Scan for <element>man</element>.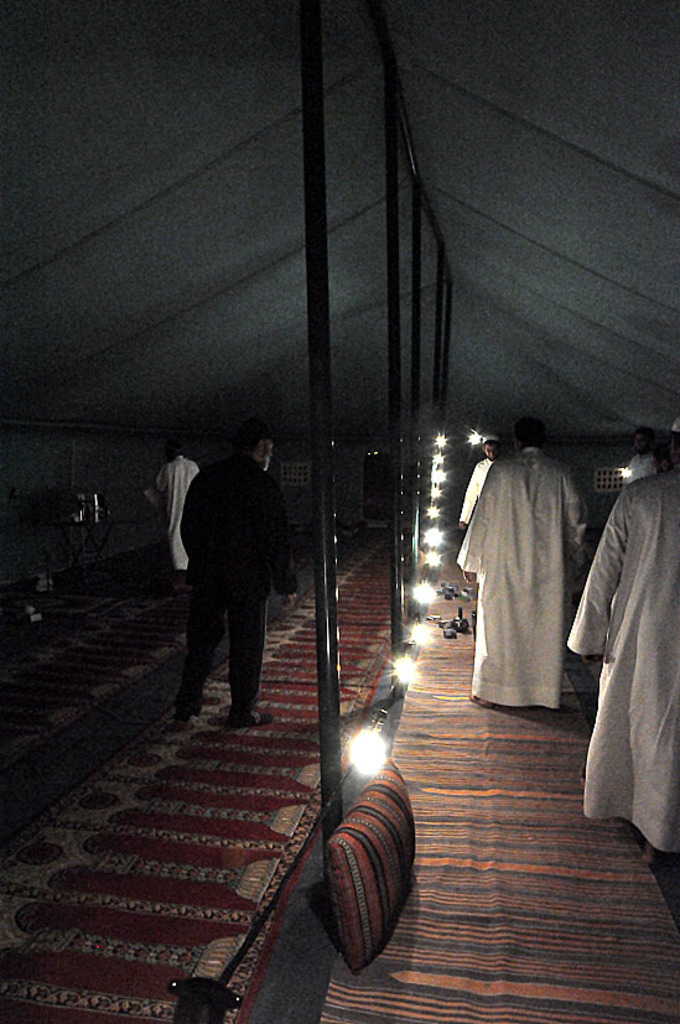
Scan result: left=614, top=426, right=665, bottom=492.
